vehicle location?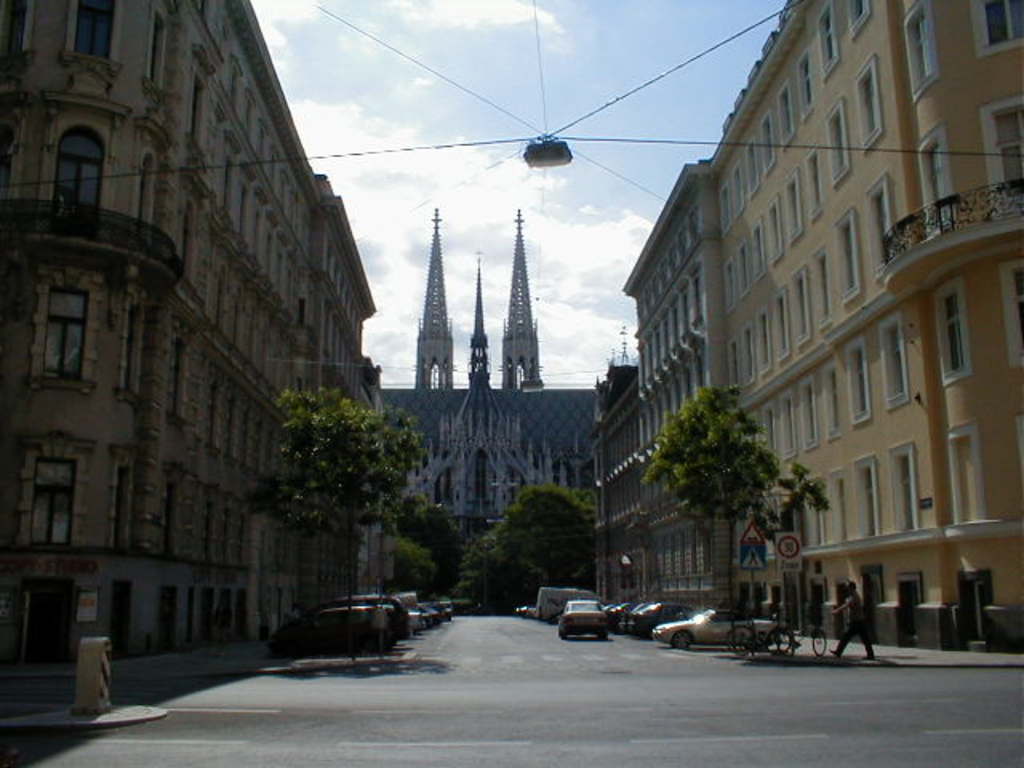
l=554, t=595, r=614, b=640
